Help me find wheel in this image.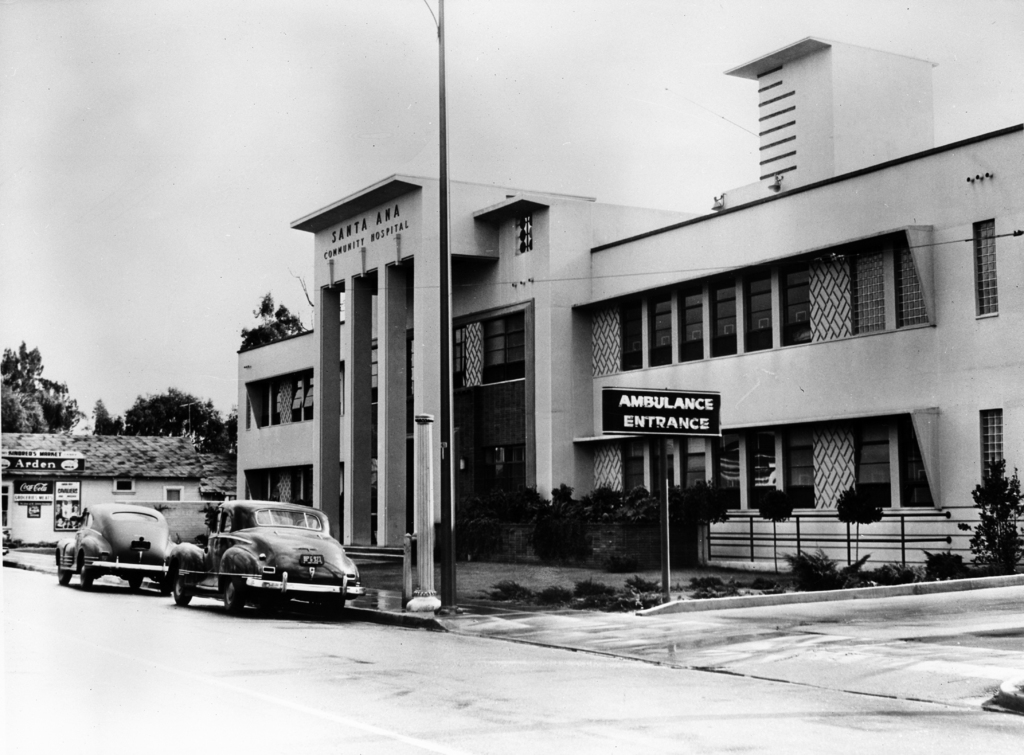
Found it: pyautogui.locateOnScreen(58, 574, 75, 581).
